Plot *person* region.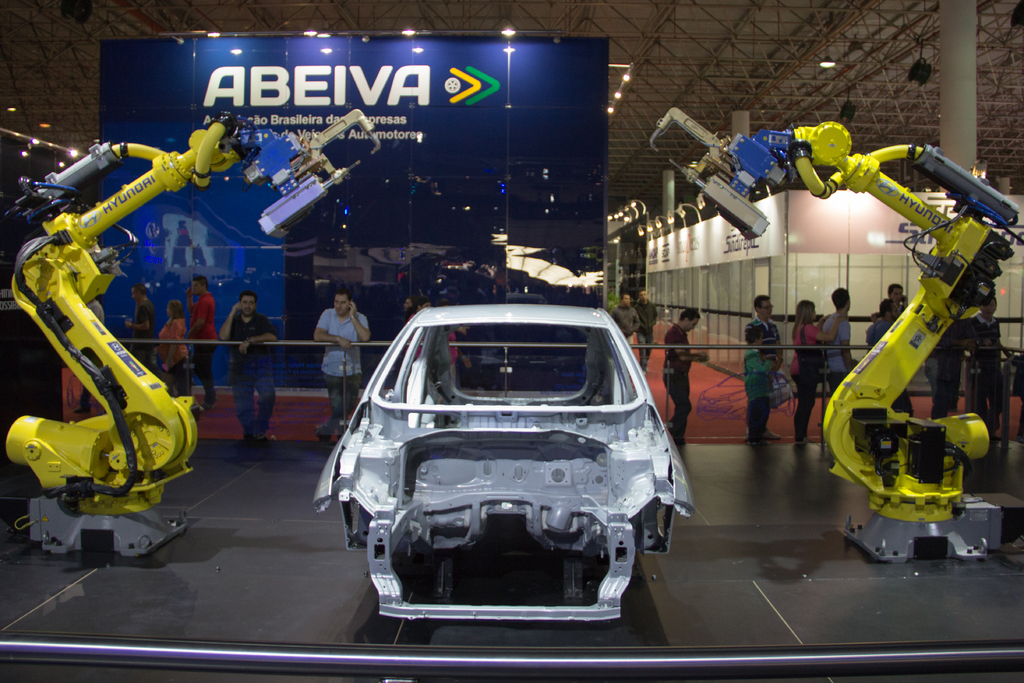
Plotted at Rect(611, 294, 640, 350).
